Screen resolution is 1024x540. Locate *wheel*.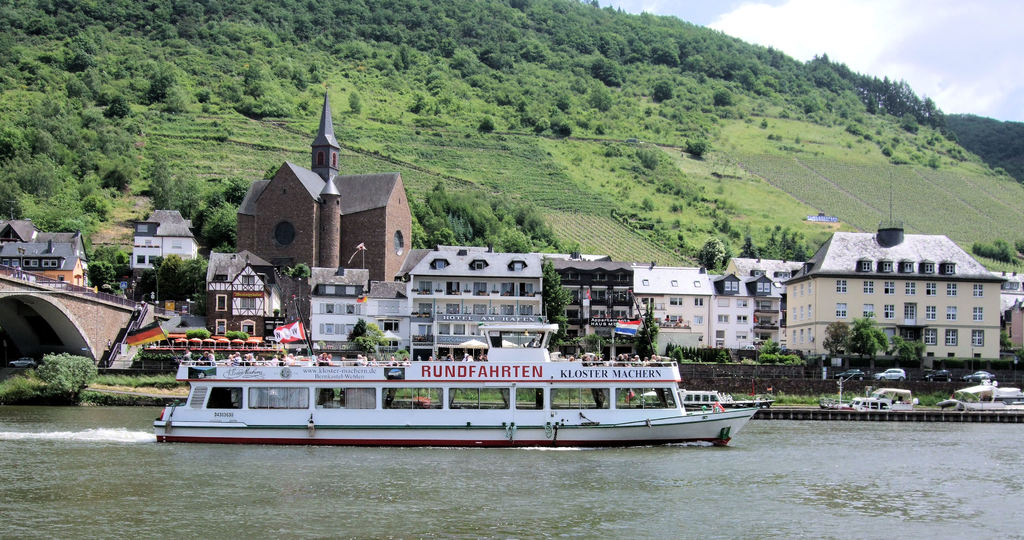
bbox(837, 376, 844, 381).
